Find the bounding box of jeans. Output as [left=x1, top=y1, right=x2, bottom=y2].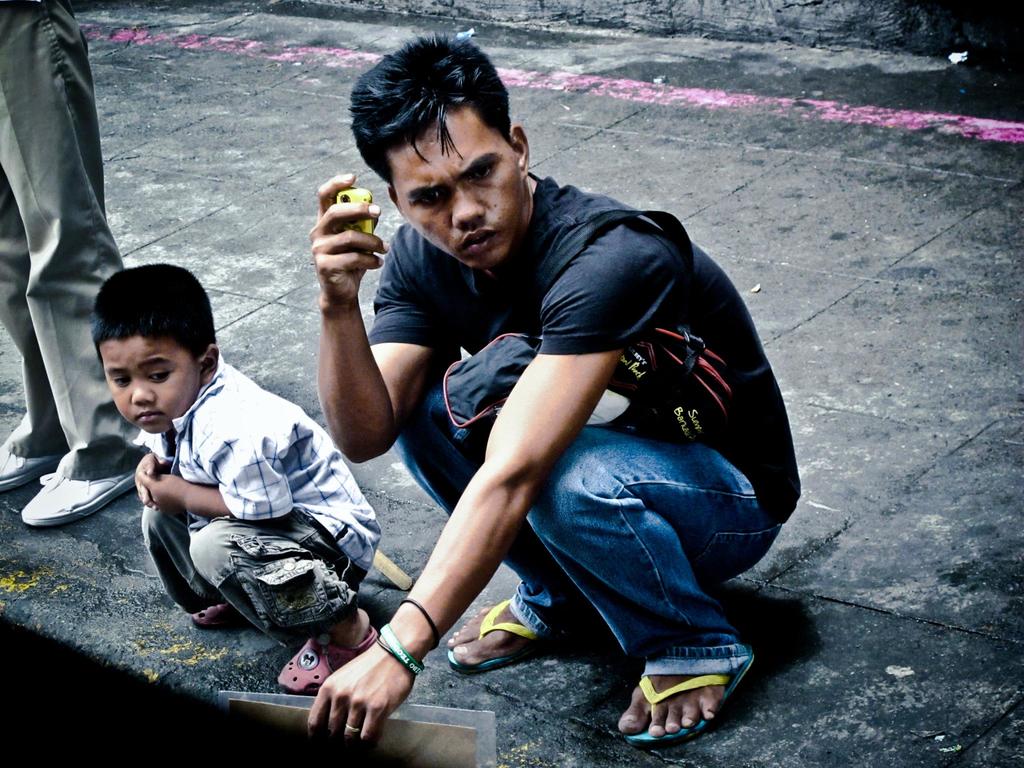
[left=387, top=378, right=780, bottom=724].
